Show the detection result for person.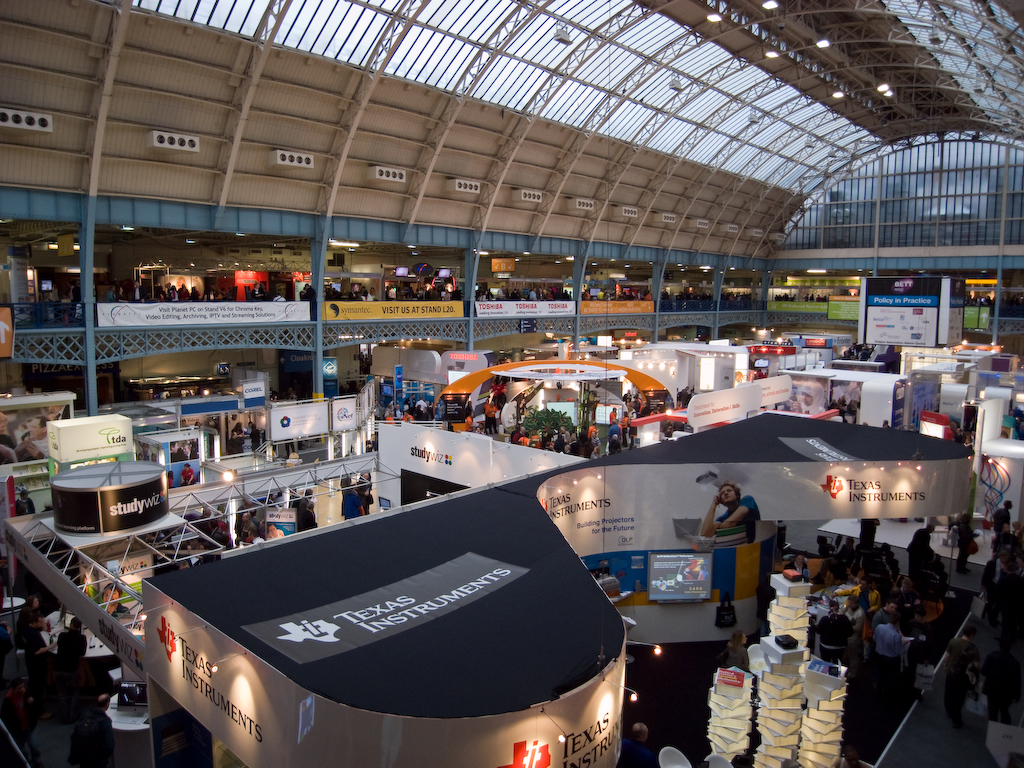
l=78, t=569, r=90, b=595.
